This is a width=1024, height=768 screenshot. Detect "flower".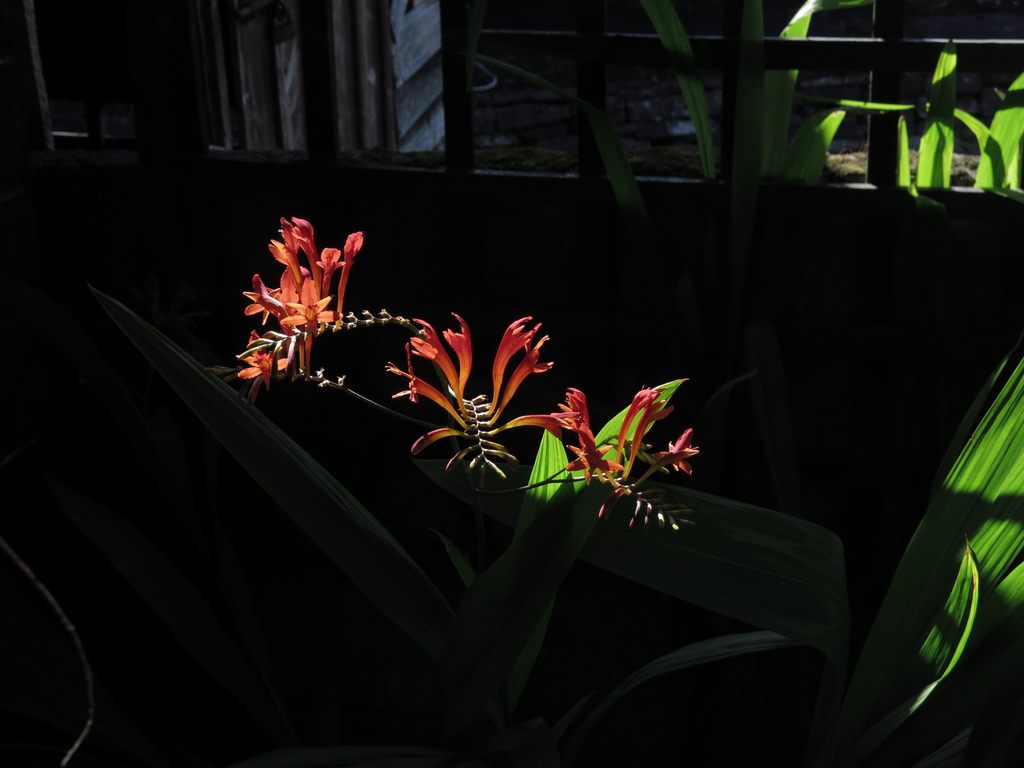
484:311:535:413.
